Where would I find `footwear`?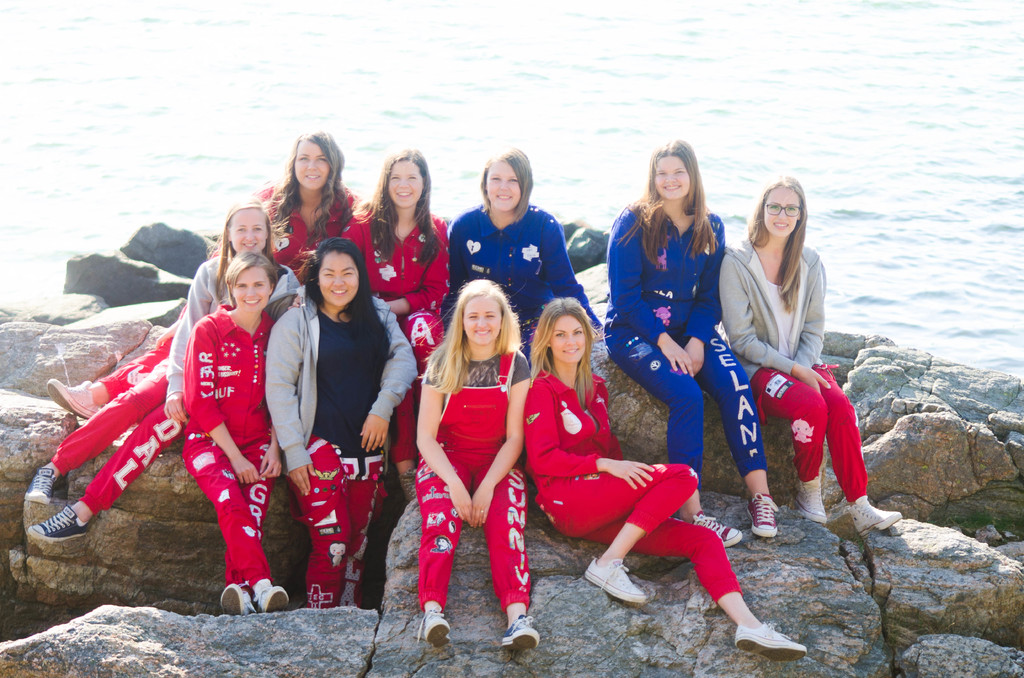
At region(44, 377, 99, 412).
